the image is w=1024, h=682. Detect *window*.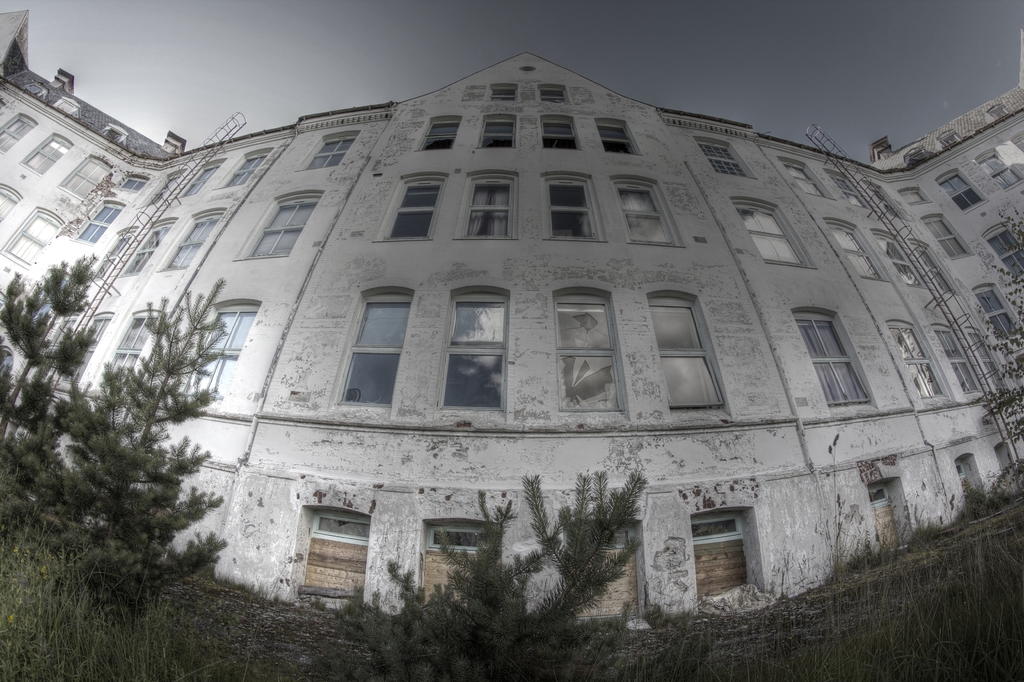
Detection: box(540, 81, 568, 107).
